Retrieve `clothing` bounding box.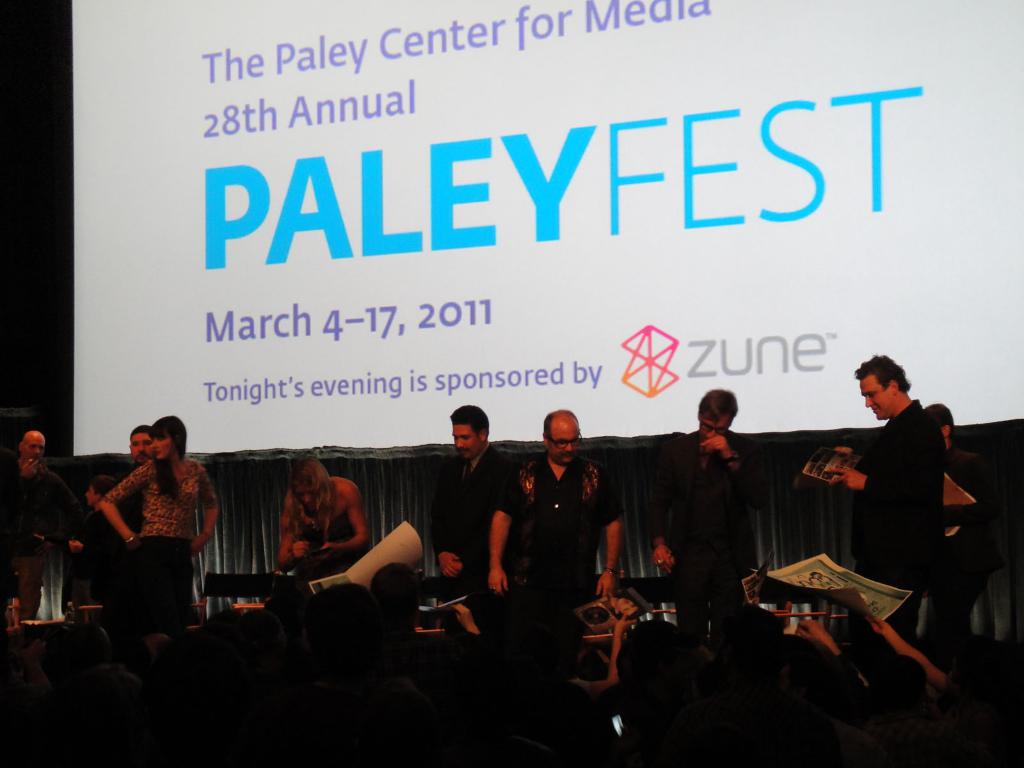
Bounding box: x1=0, y1=458, x2=78, y2=621.
